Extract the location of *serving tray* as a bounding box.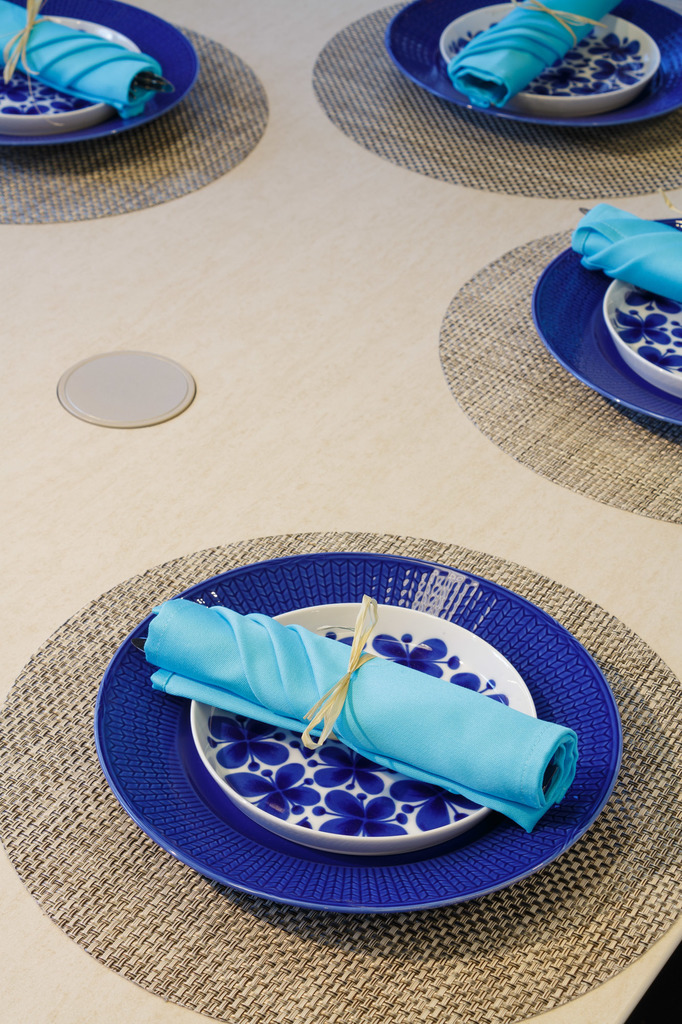
left=88, top=547, right=628, bottom=923.
